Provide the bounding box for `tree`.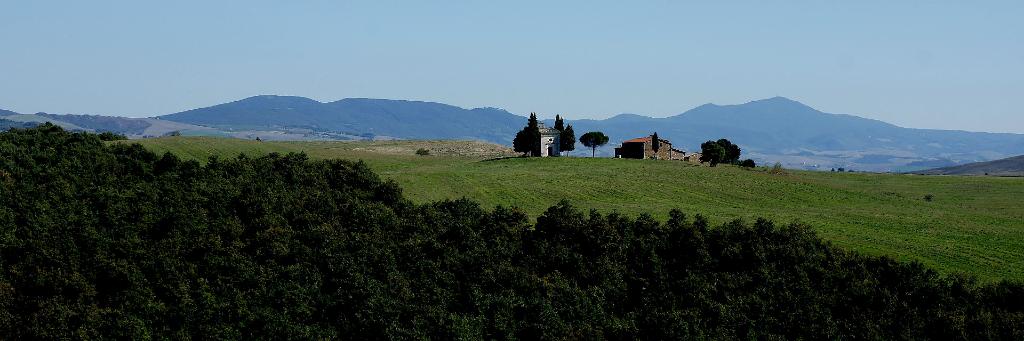
x1=557, y1=125, x2=577, y2=158.
